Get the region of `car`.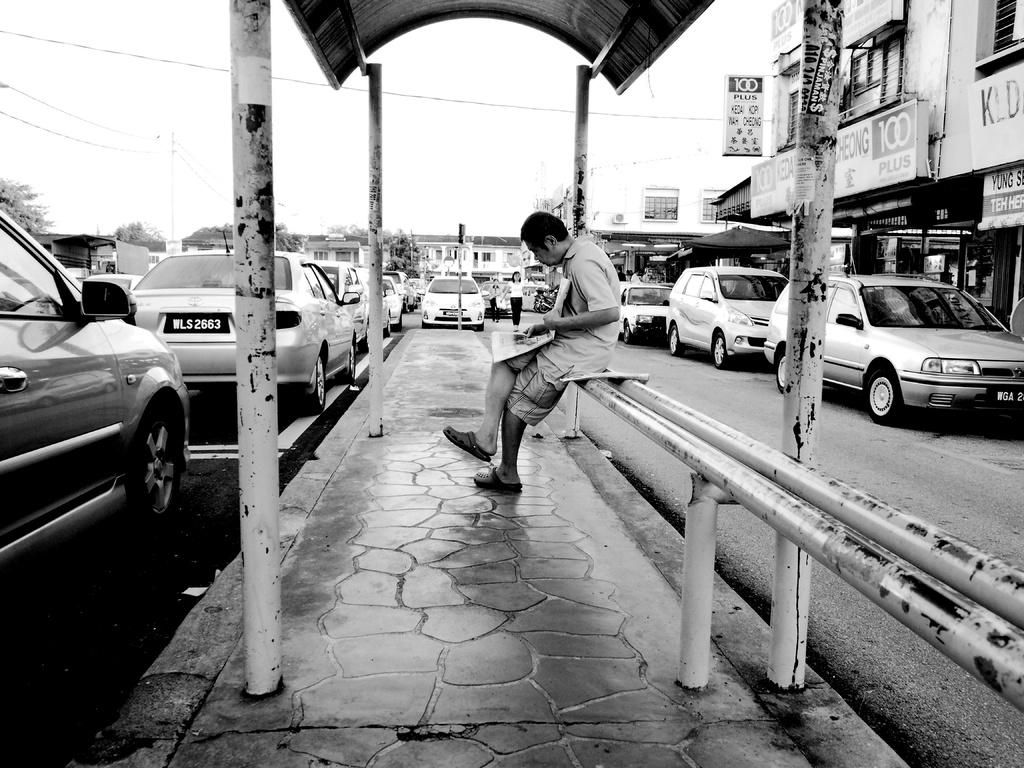
[413,273,490,332].
